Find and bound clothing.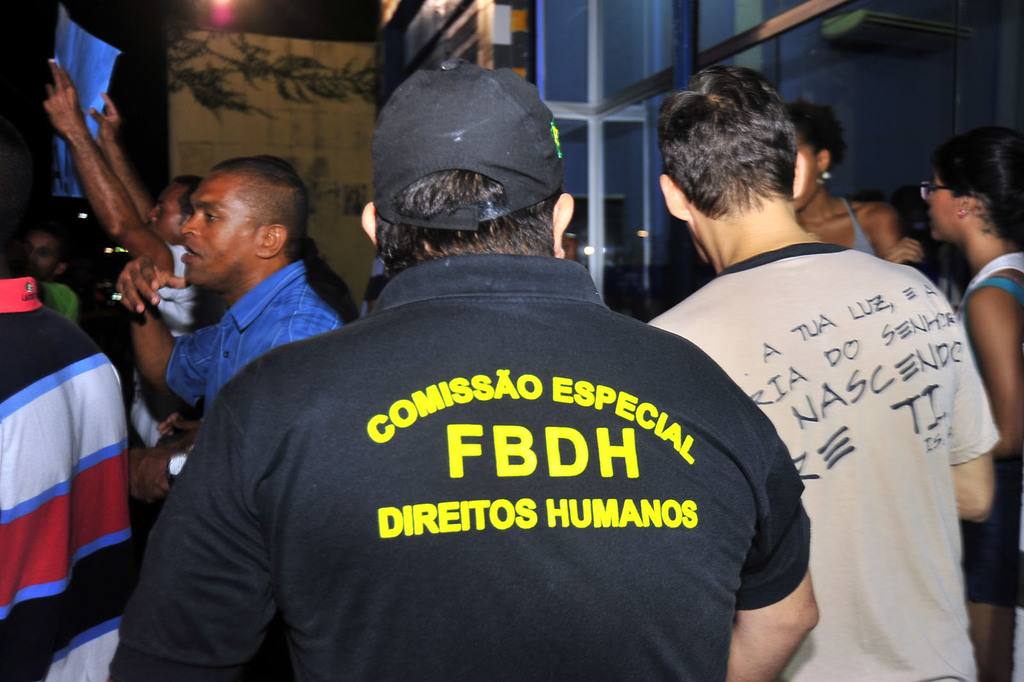
Bound: box=[155, 262, 809, 671].
